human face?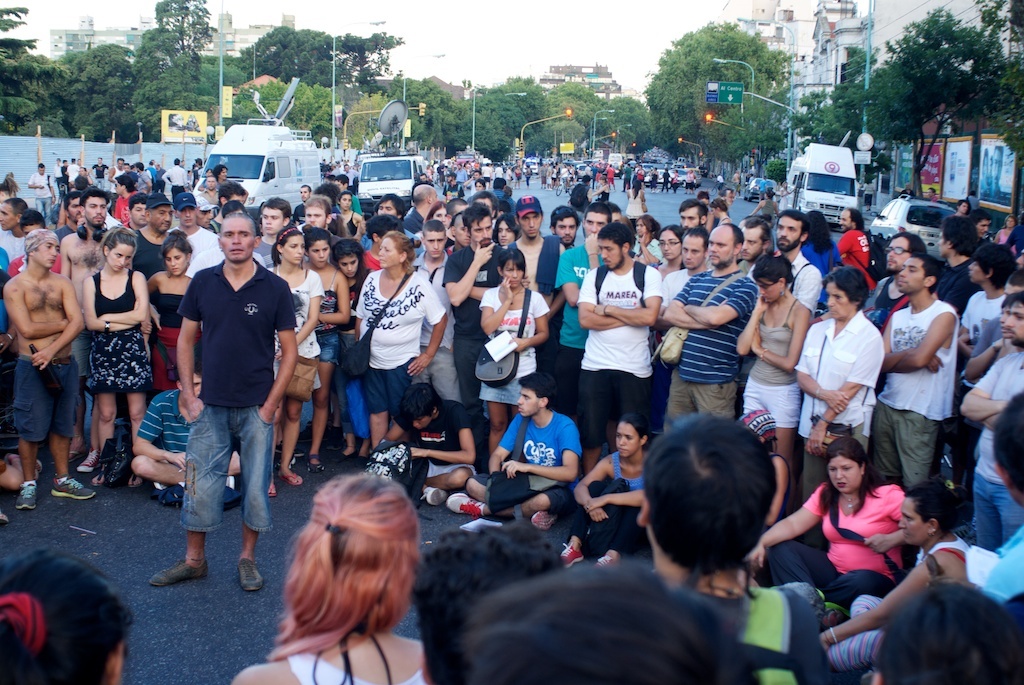
pyautogui.locateOnScreen(518, 213, 543, 237)
